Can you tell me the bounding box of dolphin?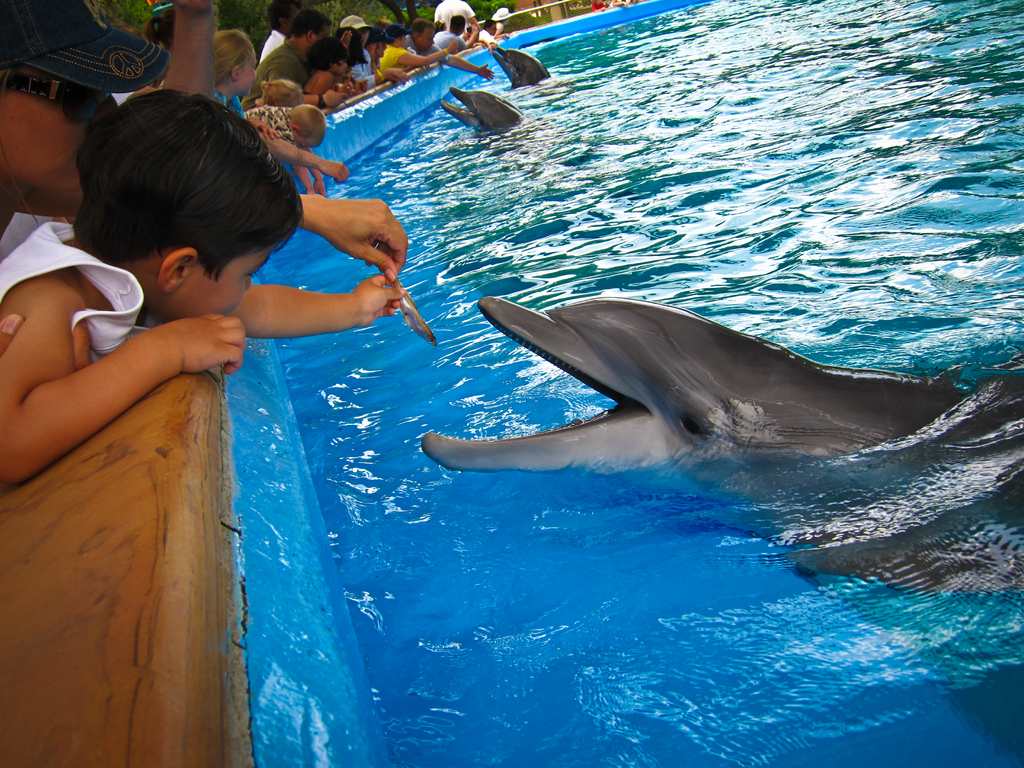
detection(488, 35, 549, 95).
